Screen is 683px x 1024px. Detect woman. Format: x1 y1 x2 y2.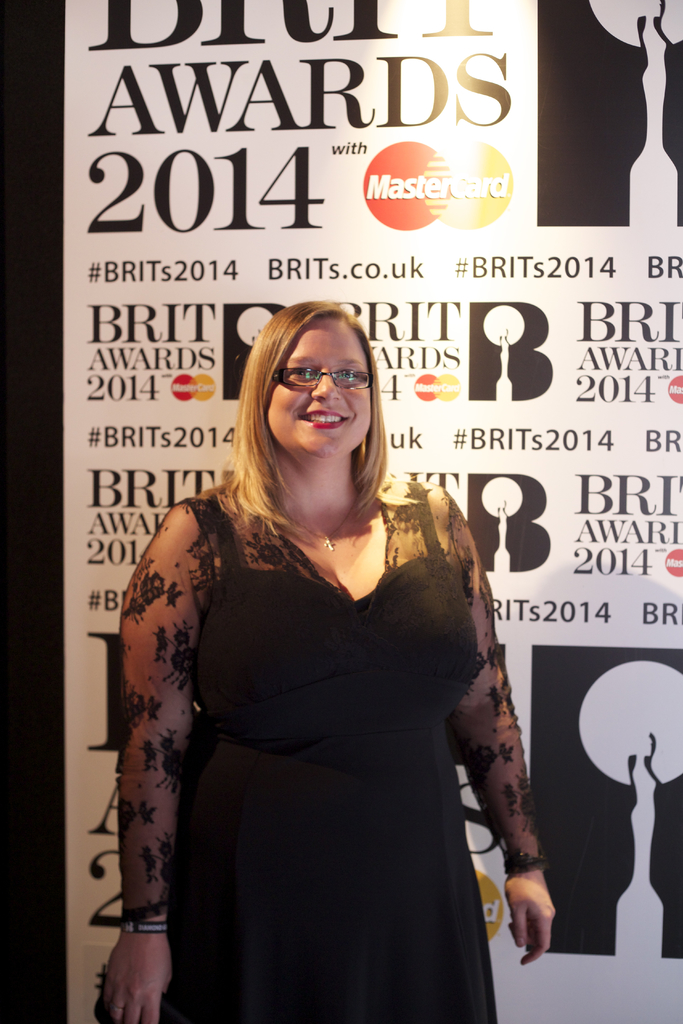
97 301 554 1023.
